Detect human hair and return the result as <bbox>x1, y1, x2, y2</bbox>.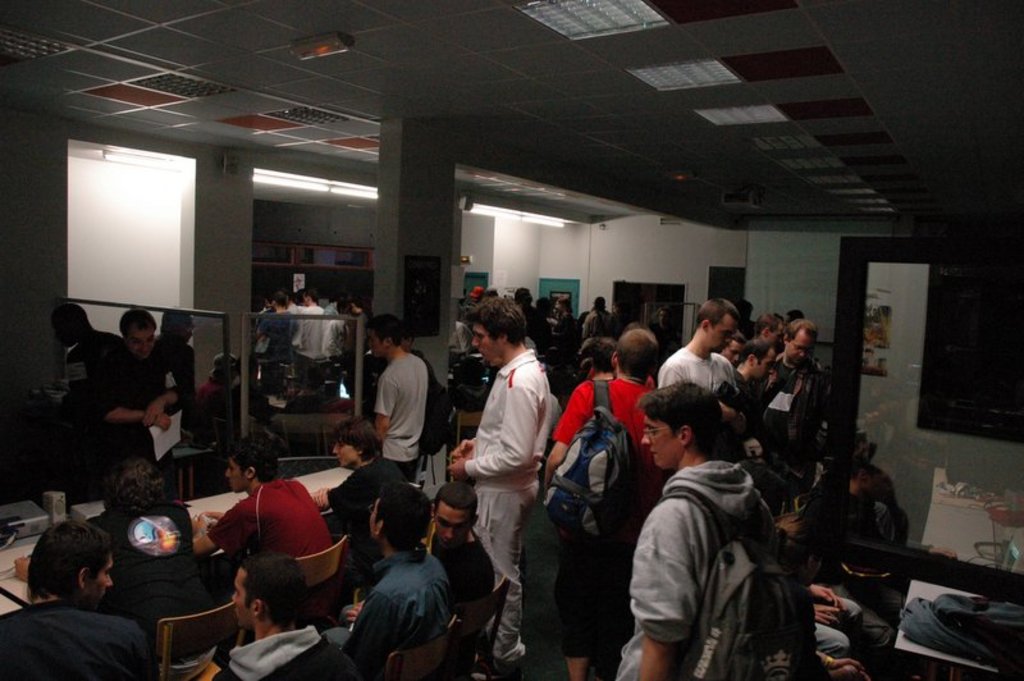
<bbox>465, 293, 527, 346</bbox>.
